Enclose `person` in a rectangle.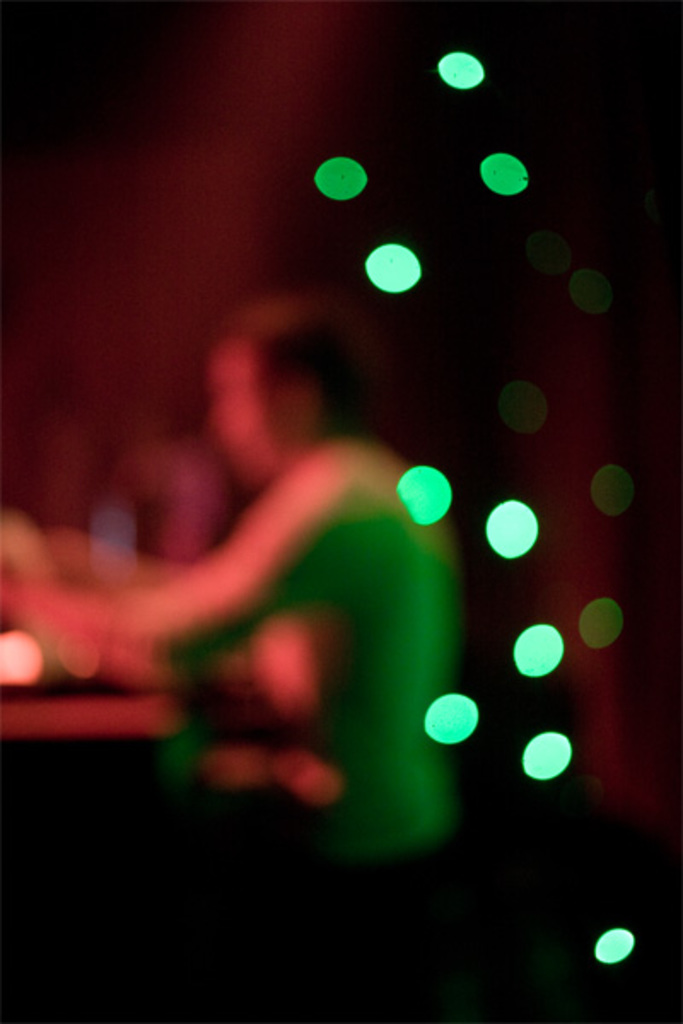
left=3, top=312, right=470, bottom=860.
